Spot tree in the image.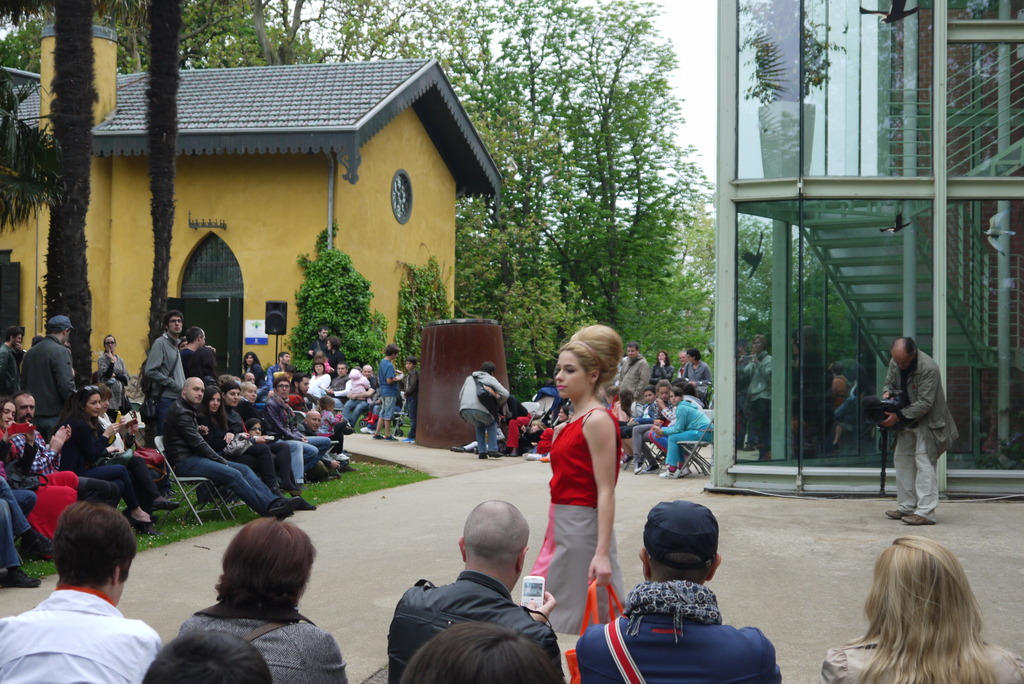
tree found at (x1=0, y1=77, x2=72, y2=229).
